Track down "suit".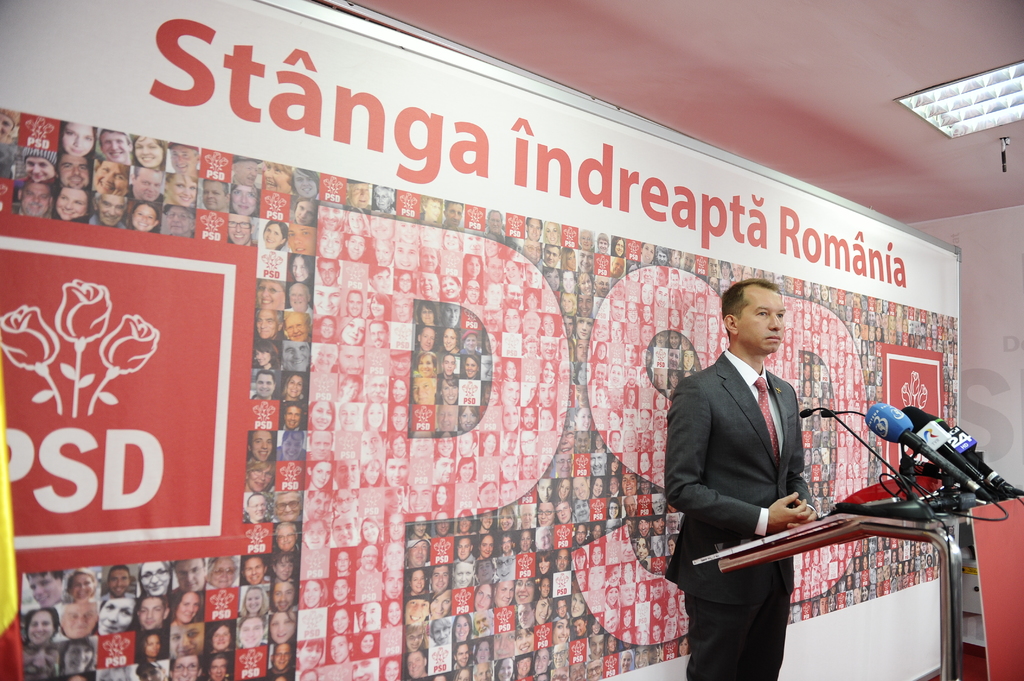
Tracked to box(672, 277, 846, 669).
